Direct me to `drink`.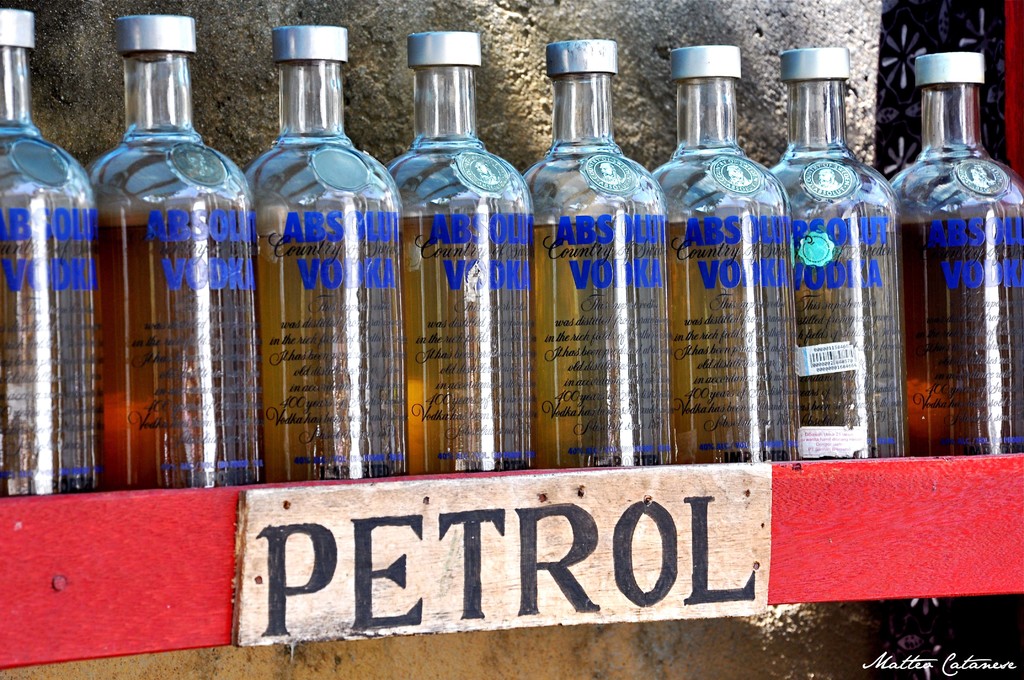
Direction: crop(654, 47, 801, 458).
